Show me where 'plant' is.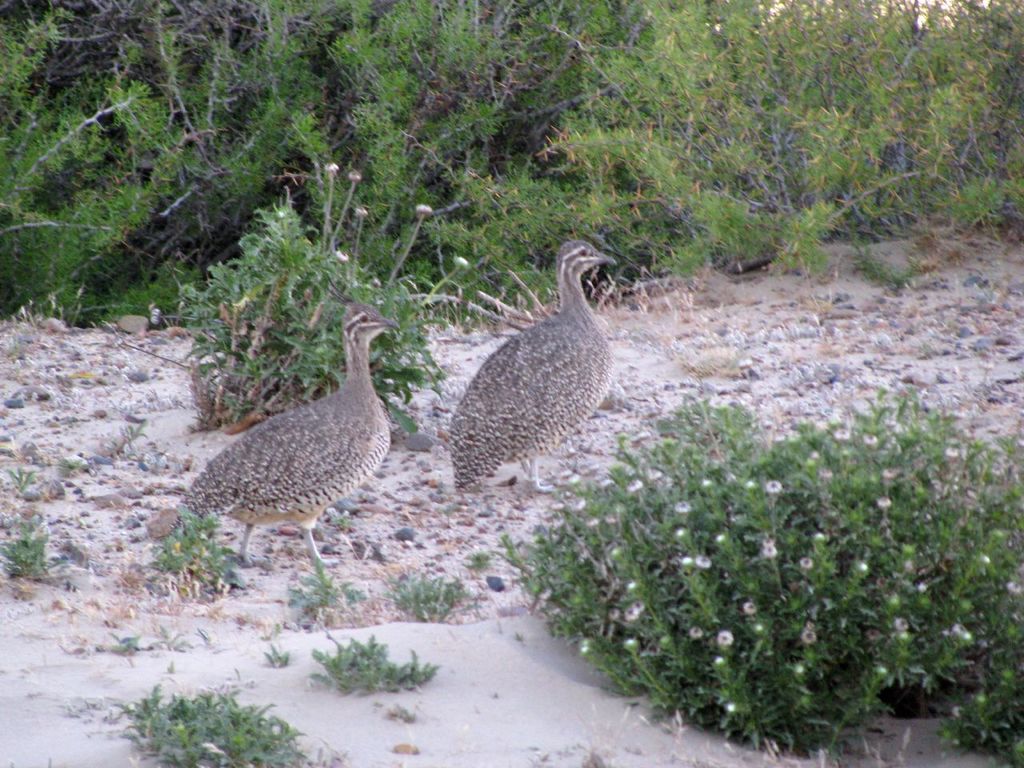
'plant' is at box(106, 674, 326, 767).
